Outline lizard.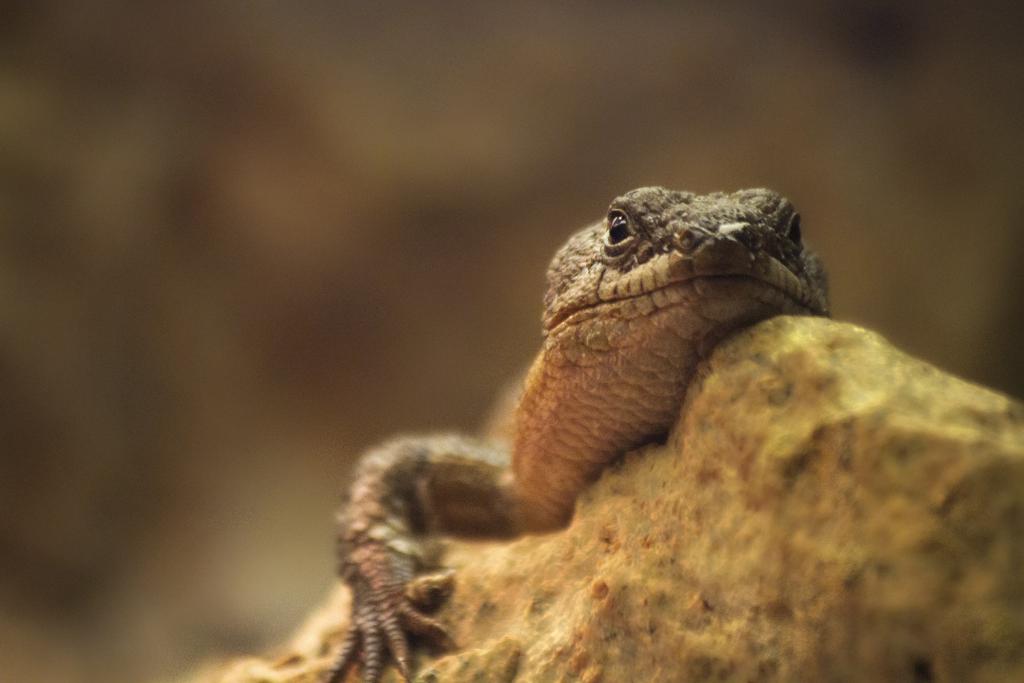
Outline: [x1=333, y1=195, x2=829, y2=675].
